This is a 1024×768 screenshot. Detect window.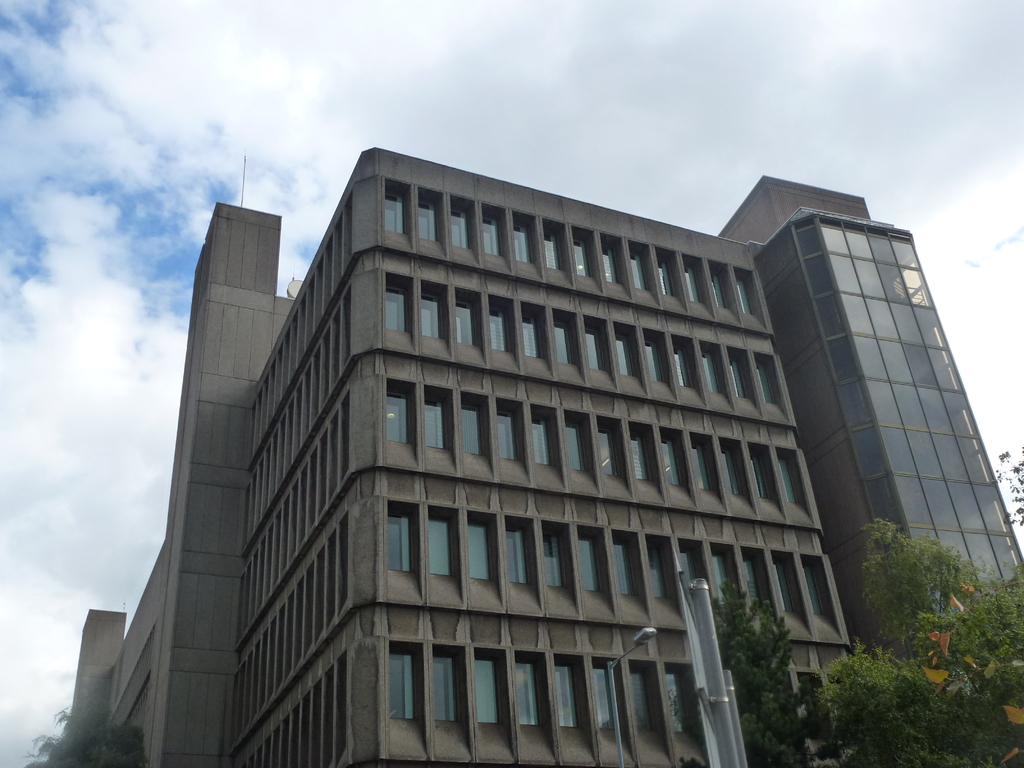
(x1=429, y1=515, x2=456, y2=576).
